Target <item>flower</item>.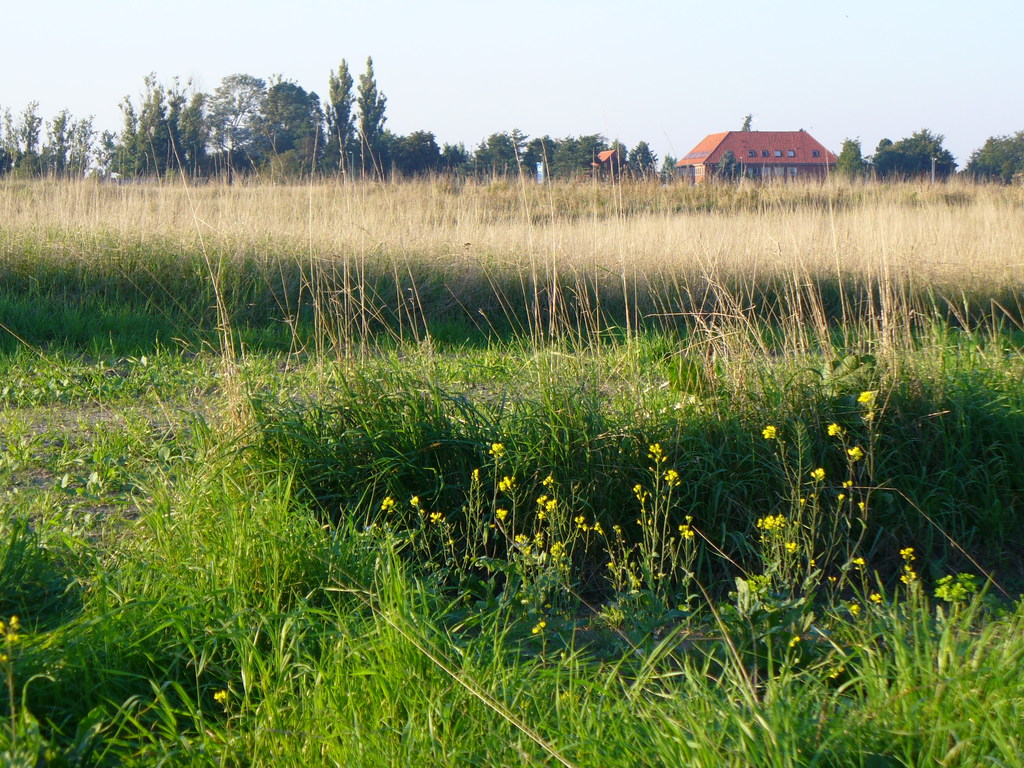
Target region: bbox(536, 511, 547, 532).
